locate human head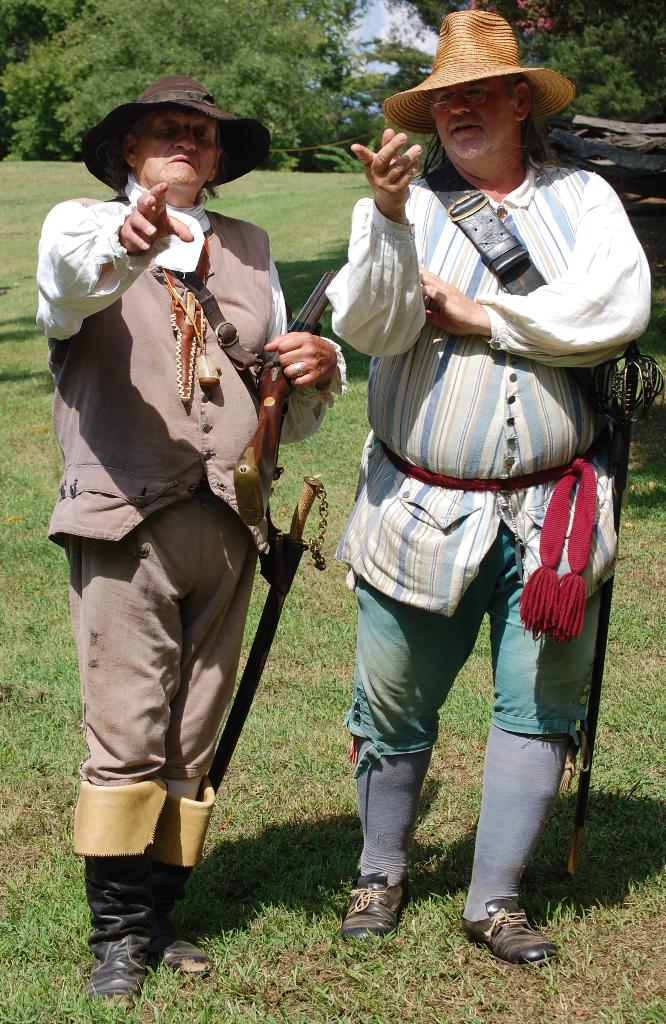
l=92, t=83, r=236, b=188
